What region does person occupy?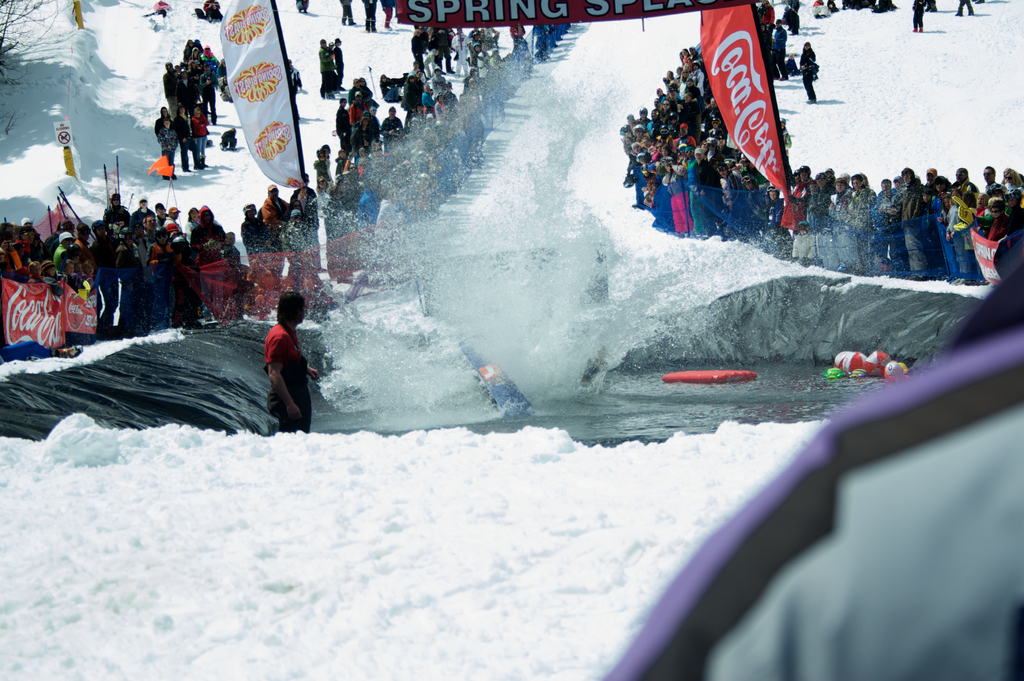
[289, 172, 327, 274].
